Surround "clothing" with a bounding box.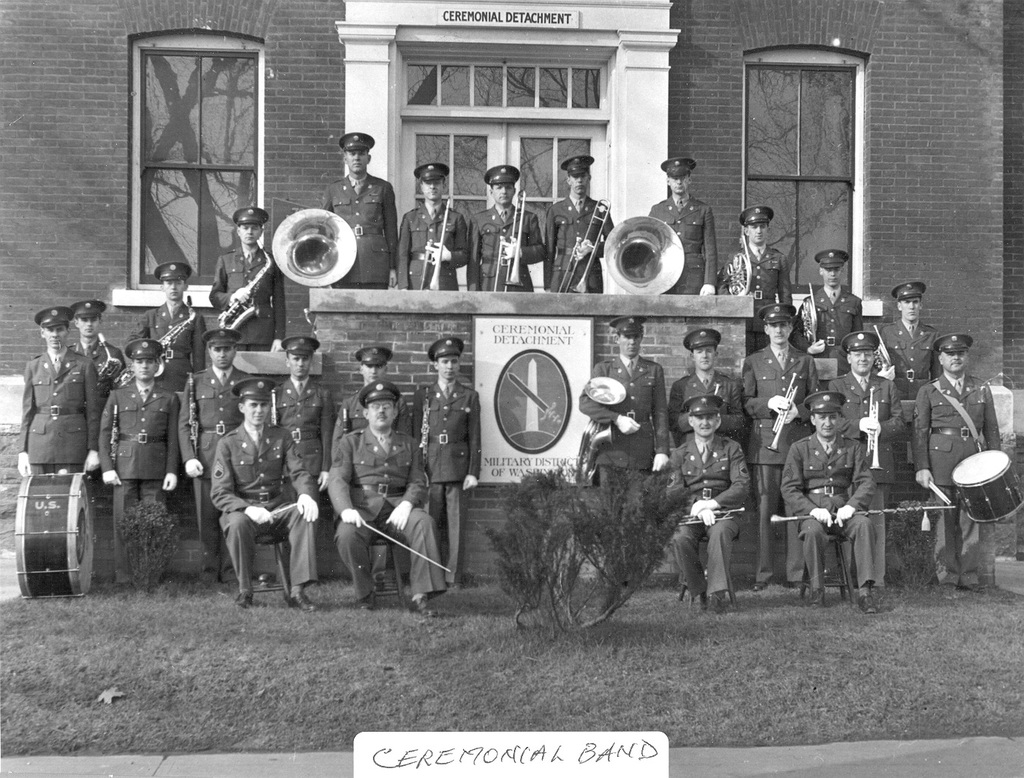
pyautogui.locateOnScreen(914, 329, 1009, 597).
